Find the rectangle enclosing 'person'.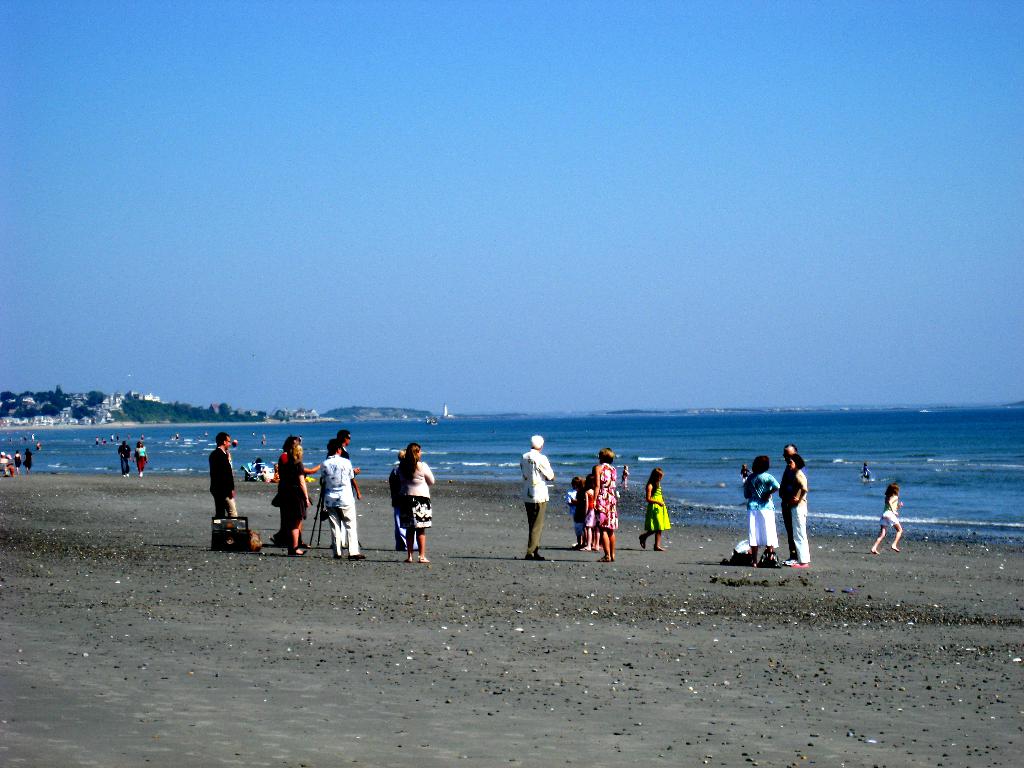
(x1=390, y1=450, x2=419, y2=549).
